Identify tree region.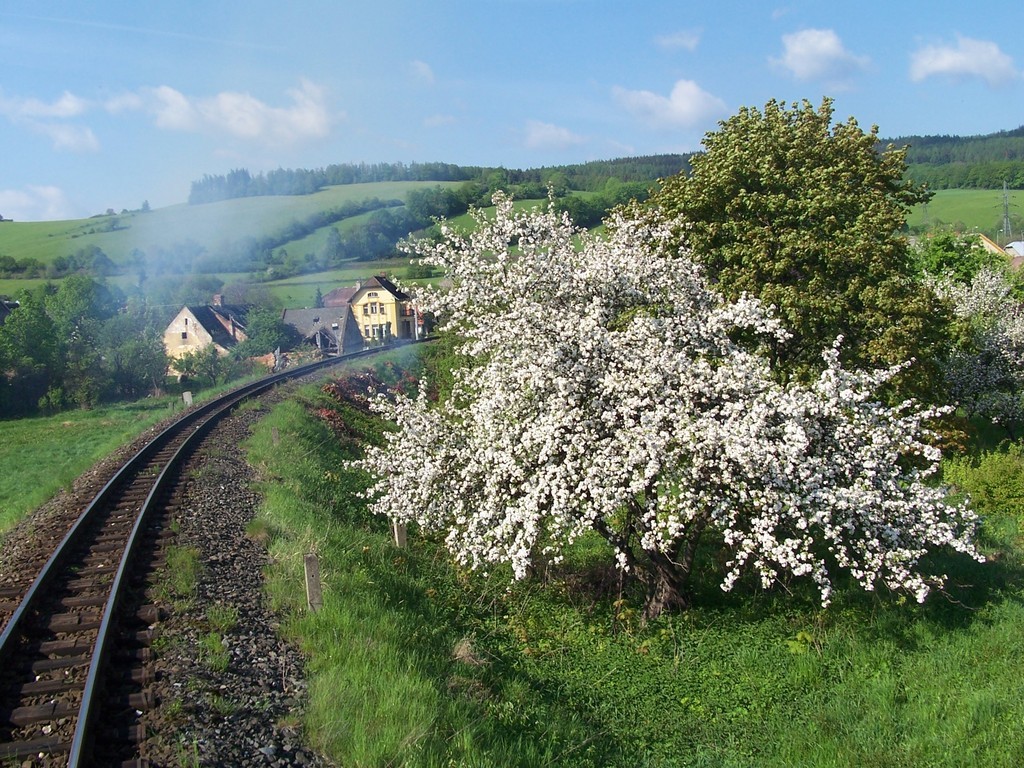
Region: 236 302 301 358.
